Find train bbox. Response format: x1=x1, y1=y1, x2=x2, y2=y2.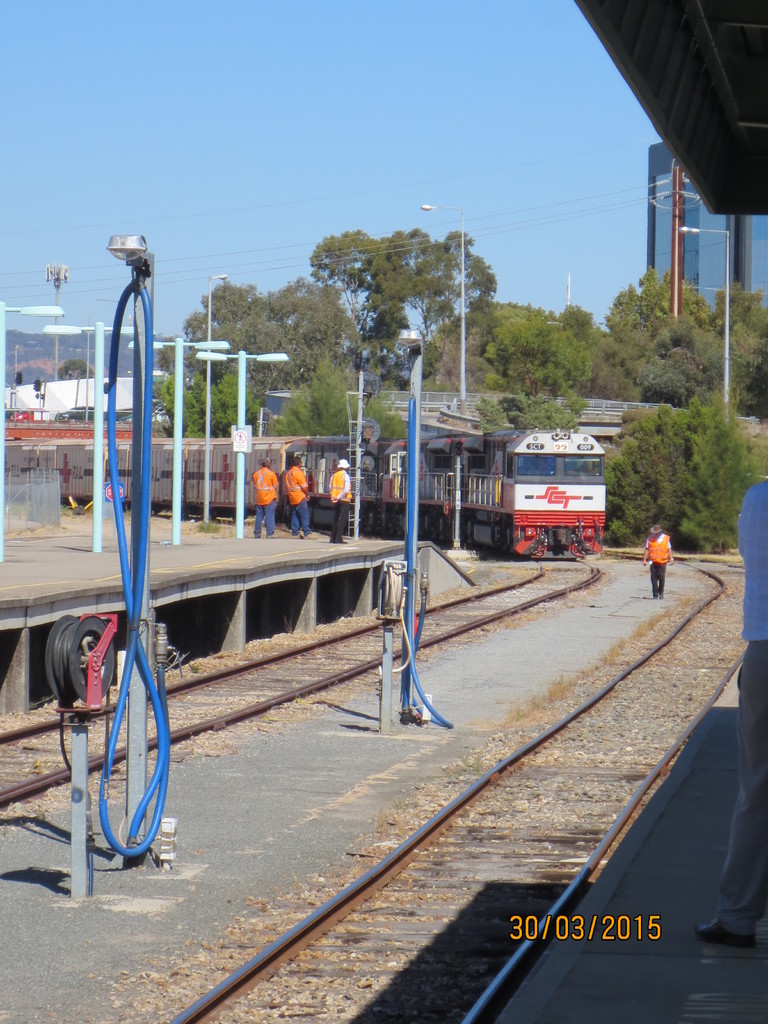
x1=6, y1=405, x2=577, y2=558.
